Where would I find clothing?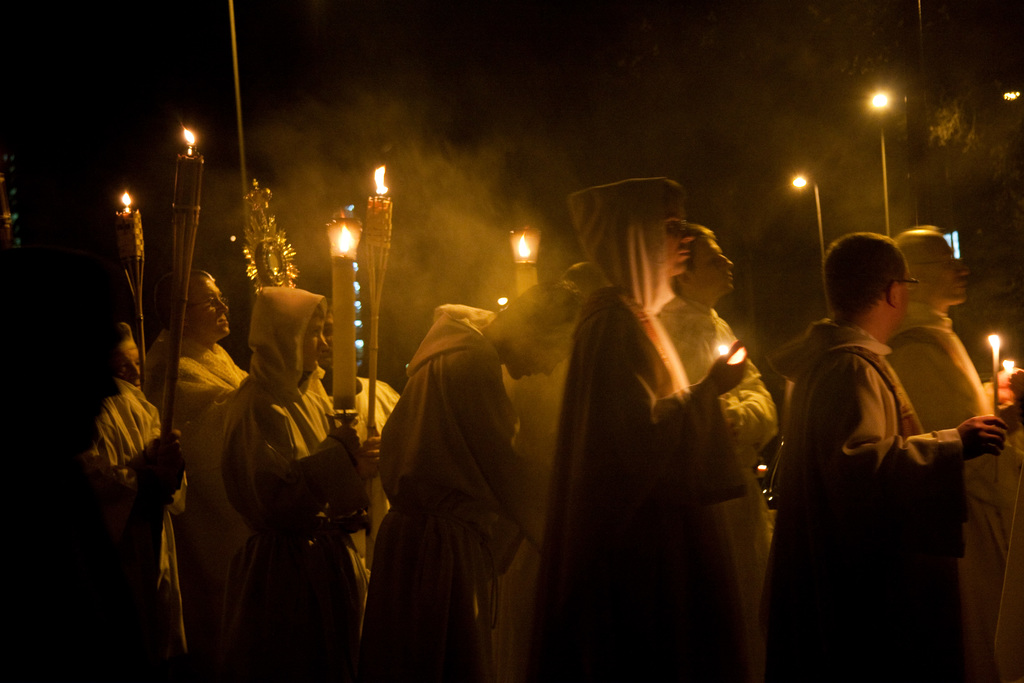
At (149,336,260,661).
